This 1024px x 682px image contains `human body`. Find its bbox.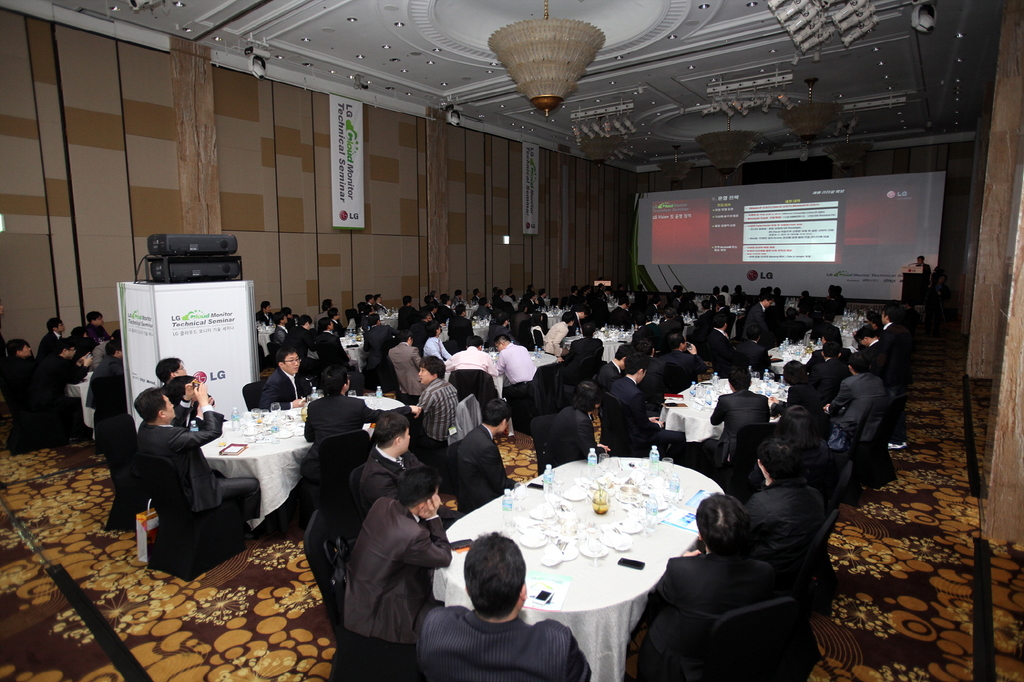
rect(912, 255, 929, 291).
